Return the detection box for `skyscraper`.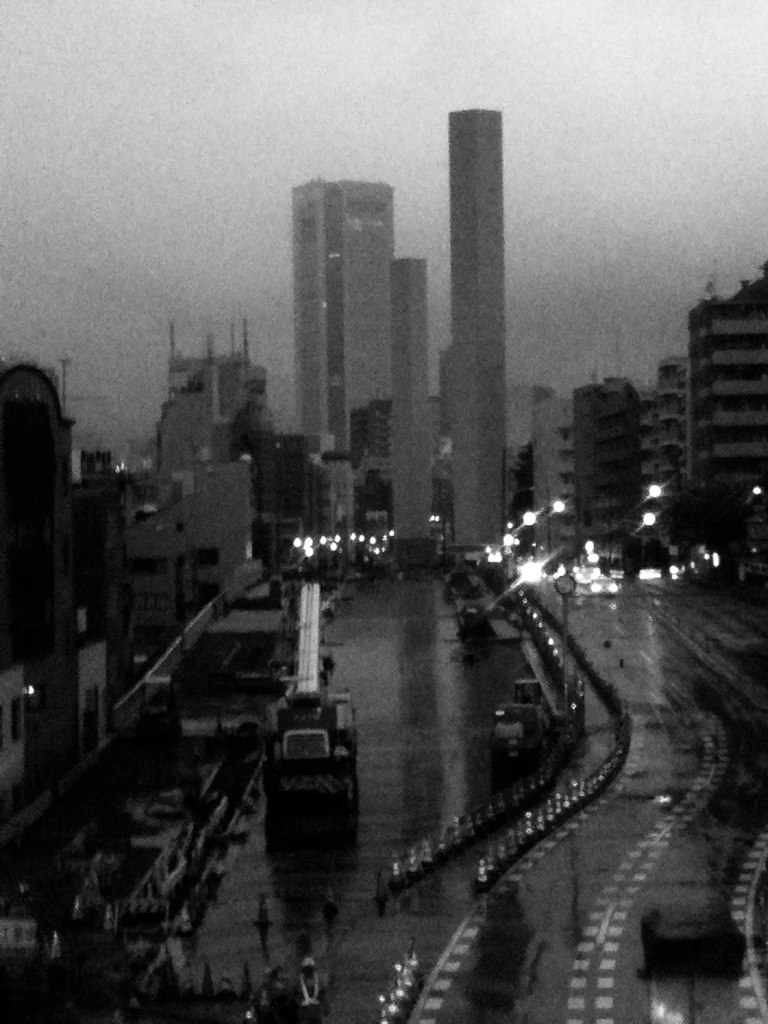
rect(449, 114, 503, 549).
